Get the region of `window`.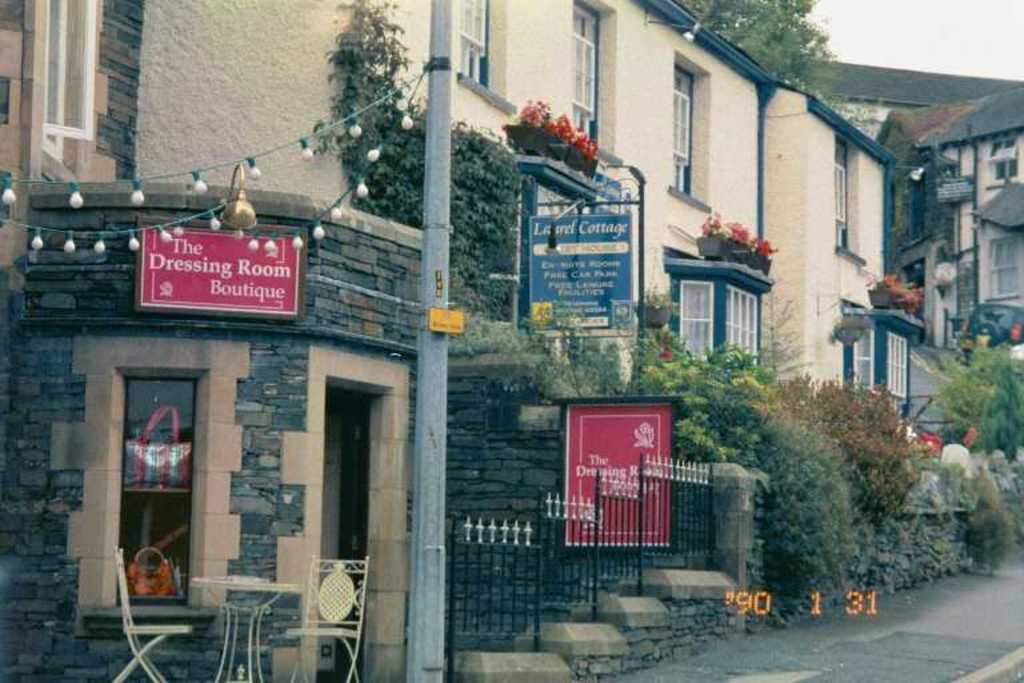
locate(43, 0, 97, 173).
